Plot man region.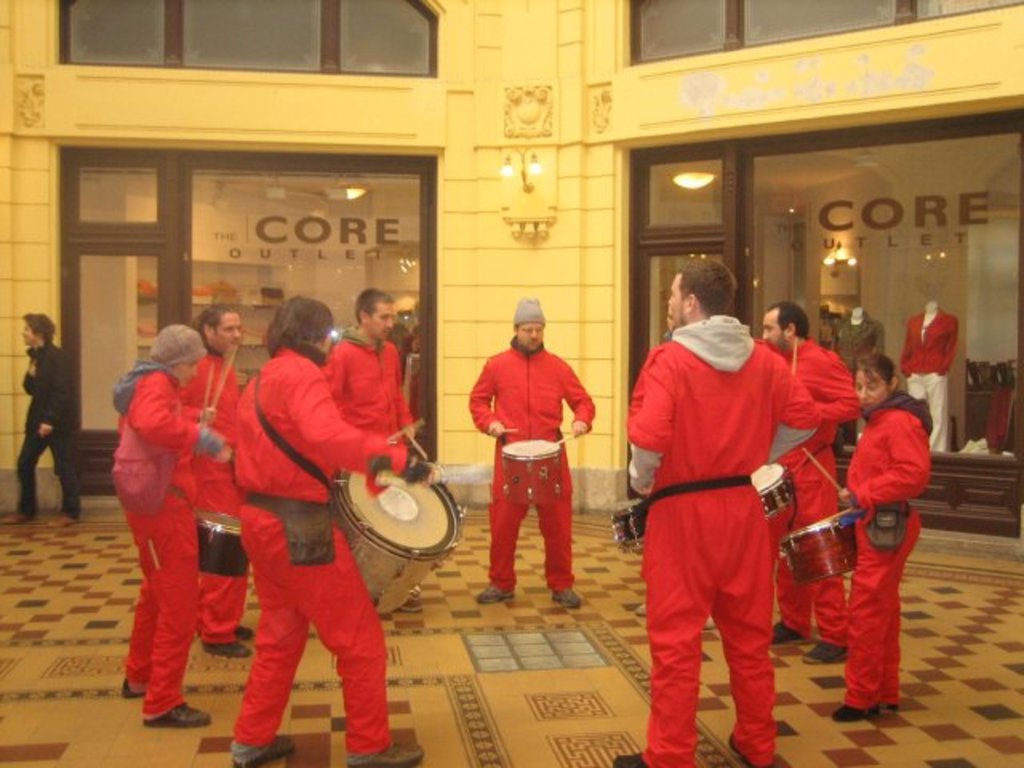
Plotted at [318, 285, 424, 445].
